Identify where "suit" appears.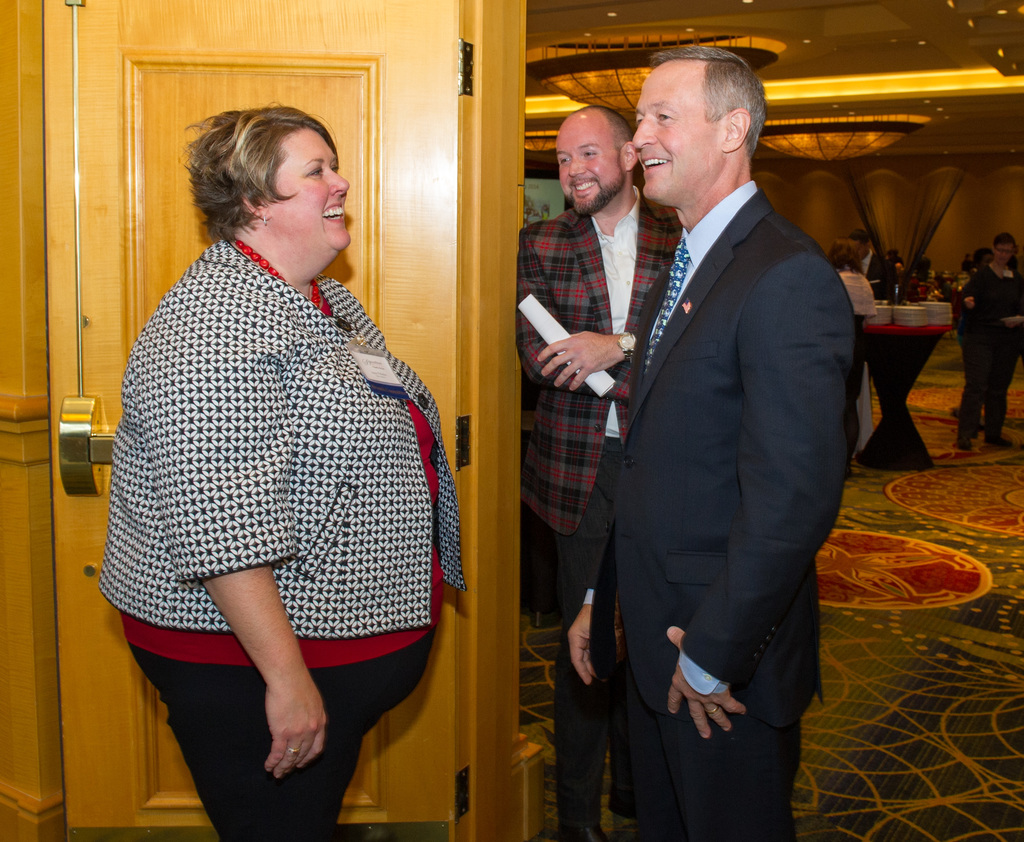
Appears at <box>863,251,902,302</box>.
